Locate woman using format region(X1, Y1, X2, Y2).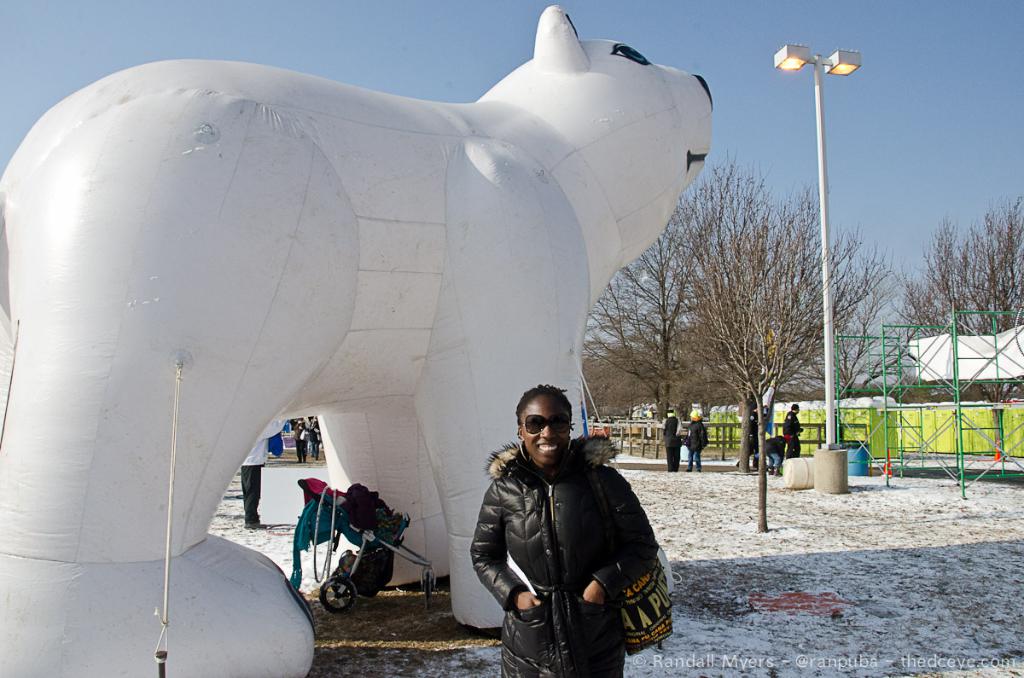
region(445, 351, 690, 677).
